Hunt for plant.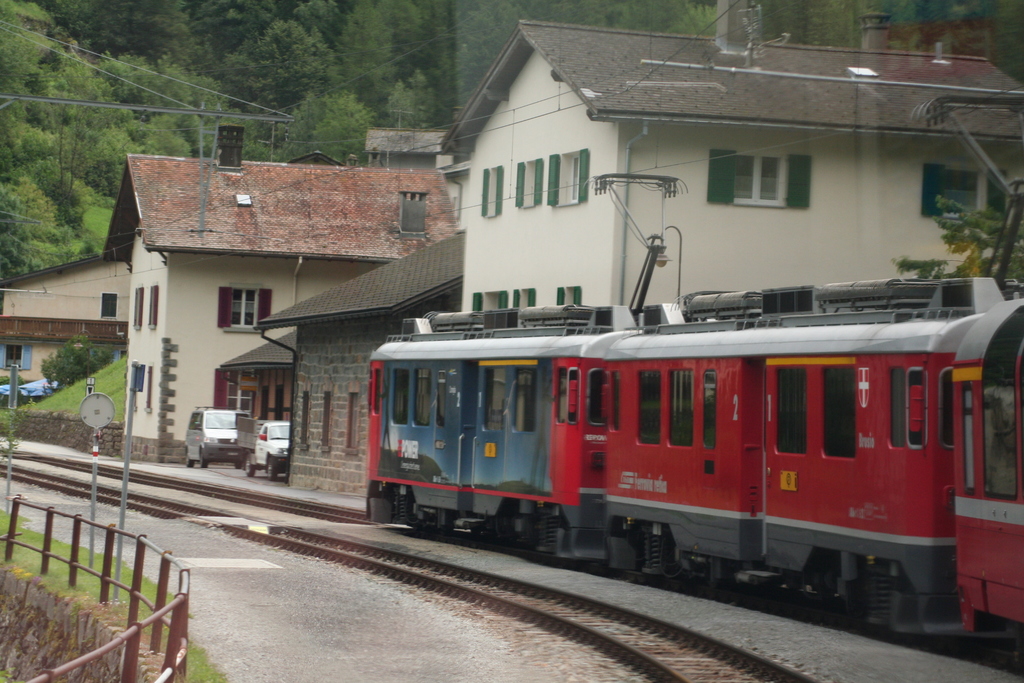
Hunted down at <bbox>0, 394, 34, 461</bbox>.
